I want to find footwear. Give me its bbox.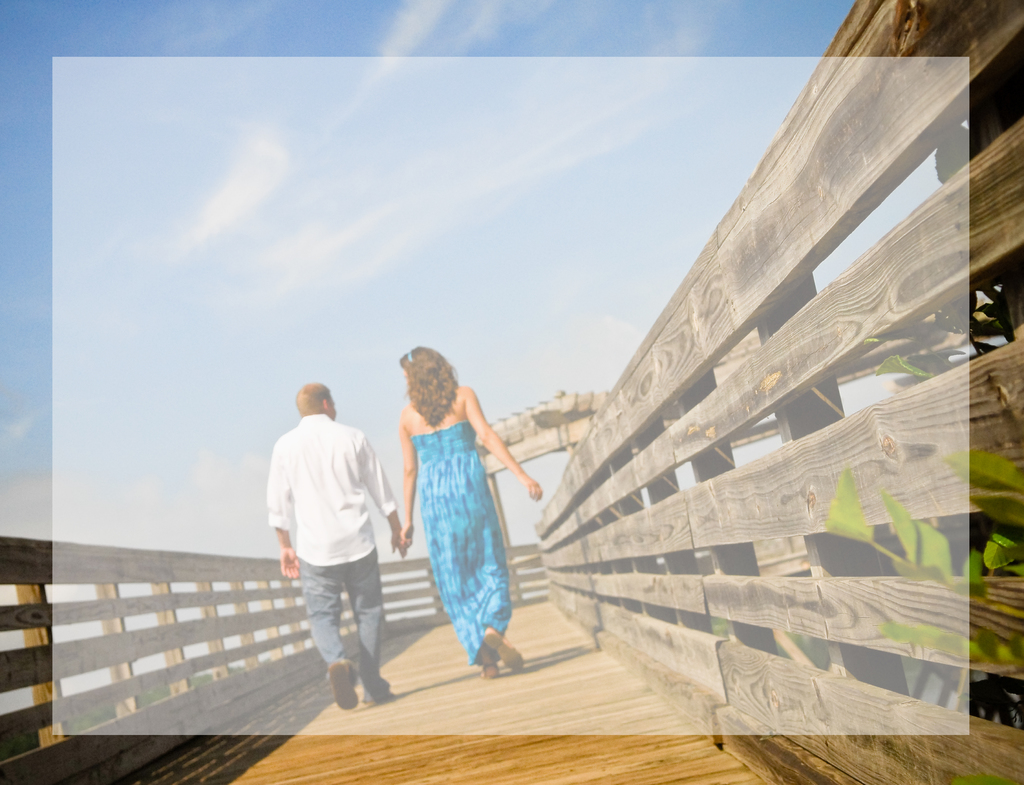
select_region(330, 656, 357, 706).
